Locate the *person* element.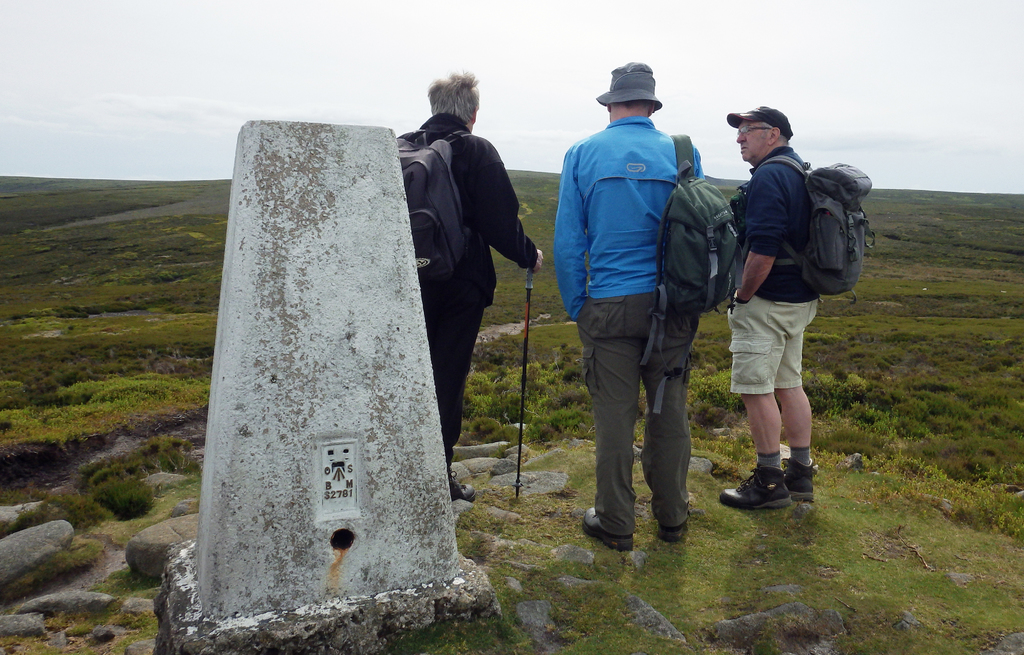
Element bbox: box=[555, 63, 710, 553].
